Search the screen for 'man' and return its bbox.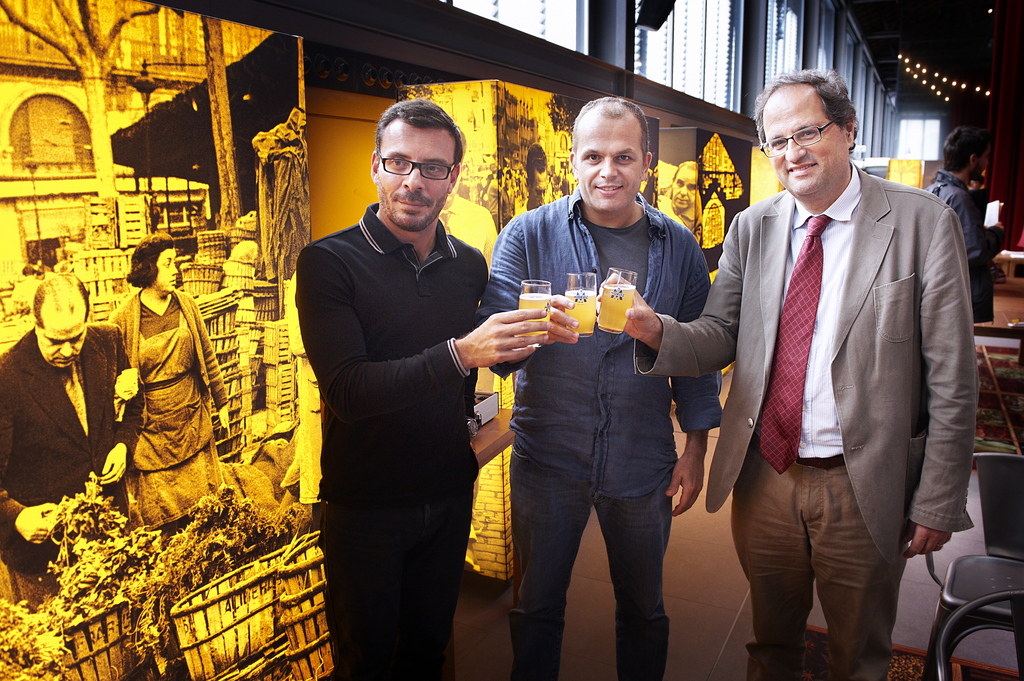
Found: 926:121:1004:326.
